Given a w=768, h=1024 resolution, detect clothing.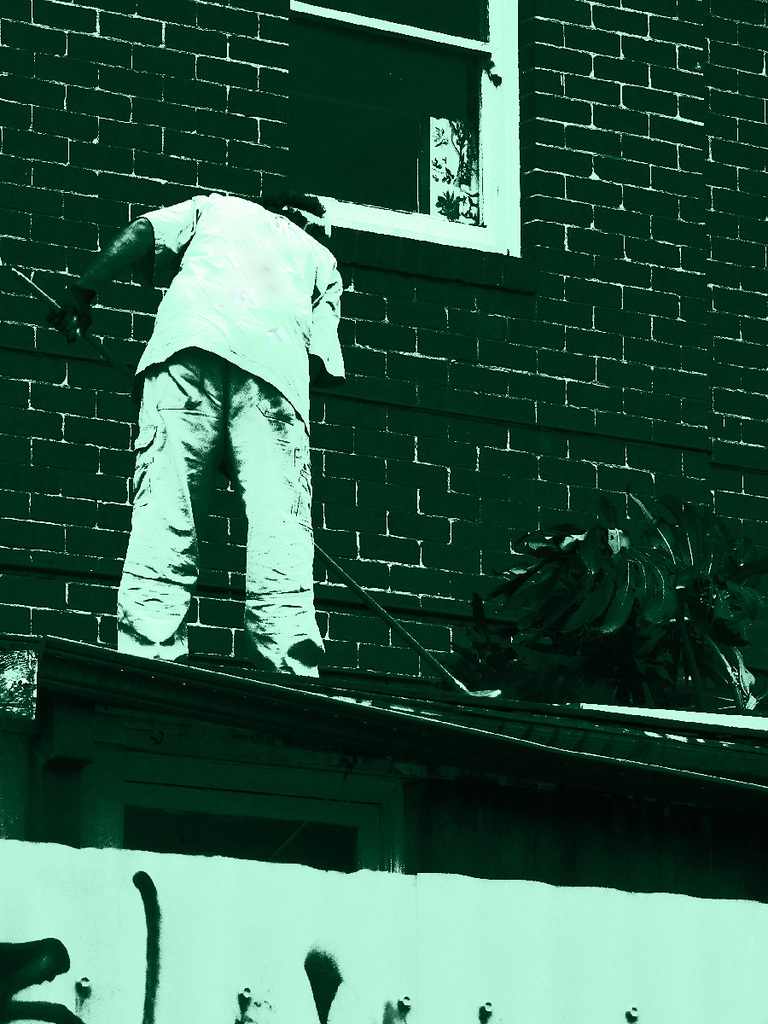
{"left": 100, "top": 152, "right": 355, "bottom": 672}.
